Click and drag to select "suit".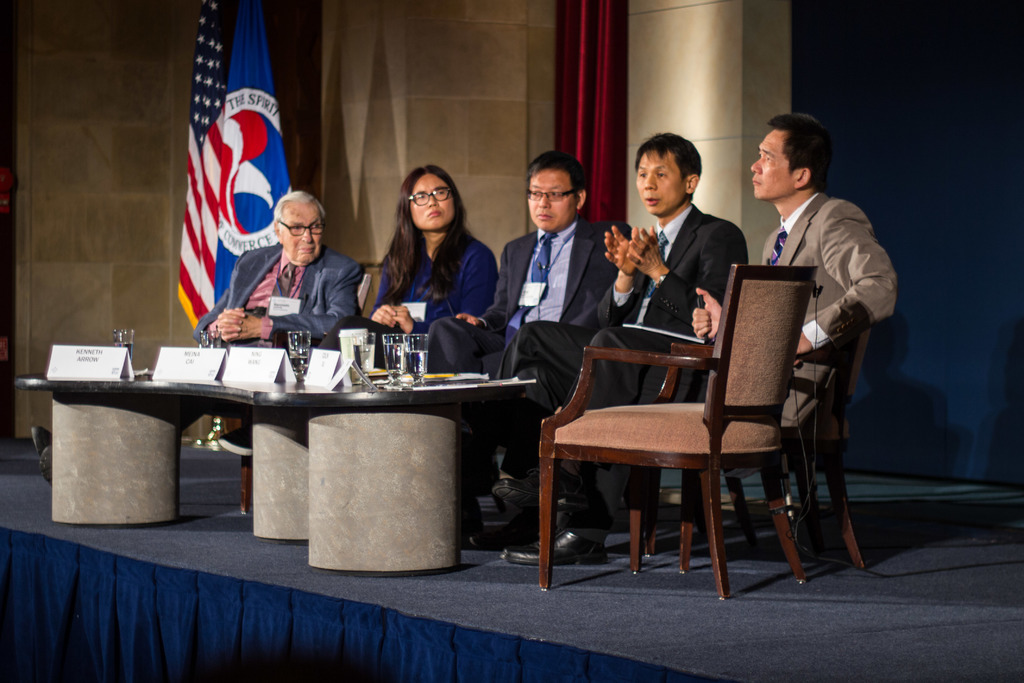
Selection: bbox=[426, 215, 634, 510].
